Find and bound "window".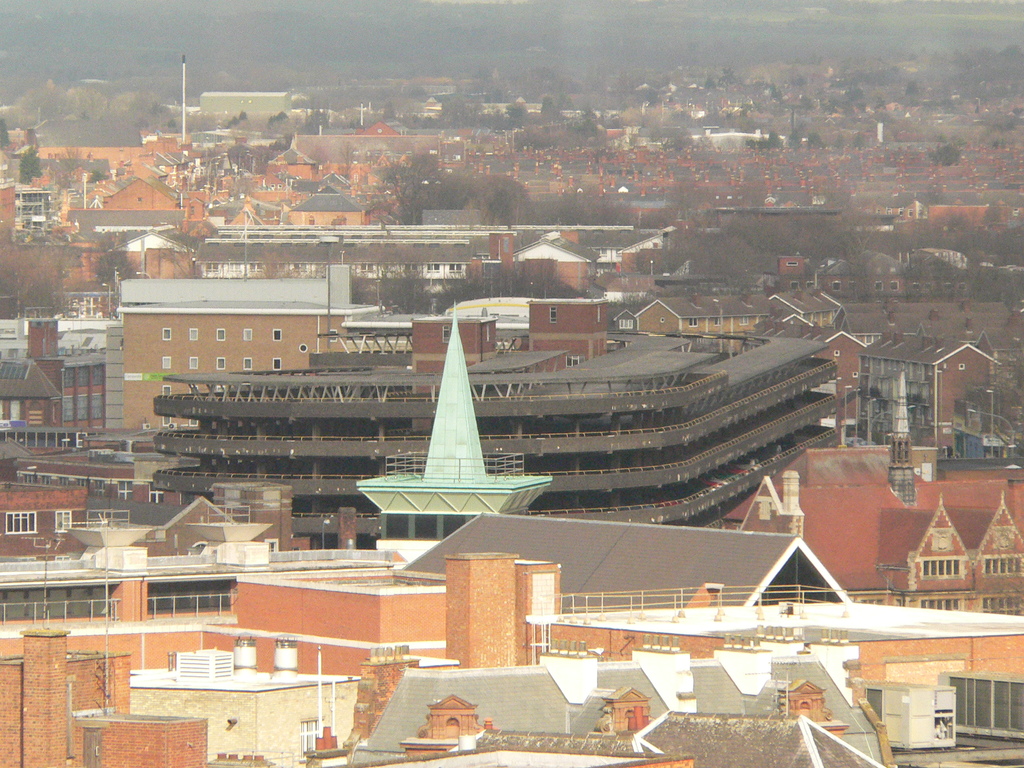
Bound: locate(387, 513, 410, 538).
